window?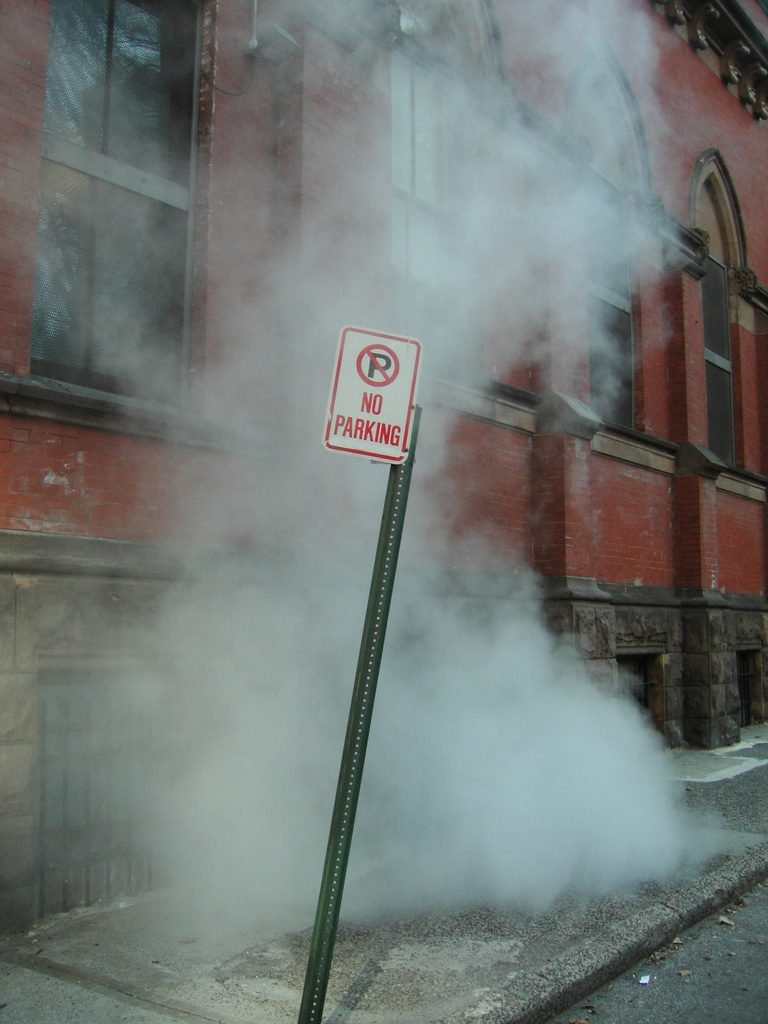
left=556, top=29, right=683, bottom=481
